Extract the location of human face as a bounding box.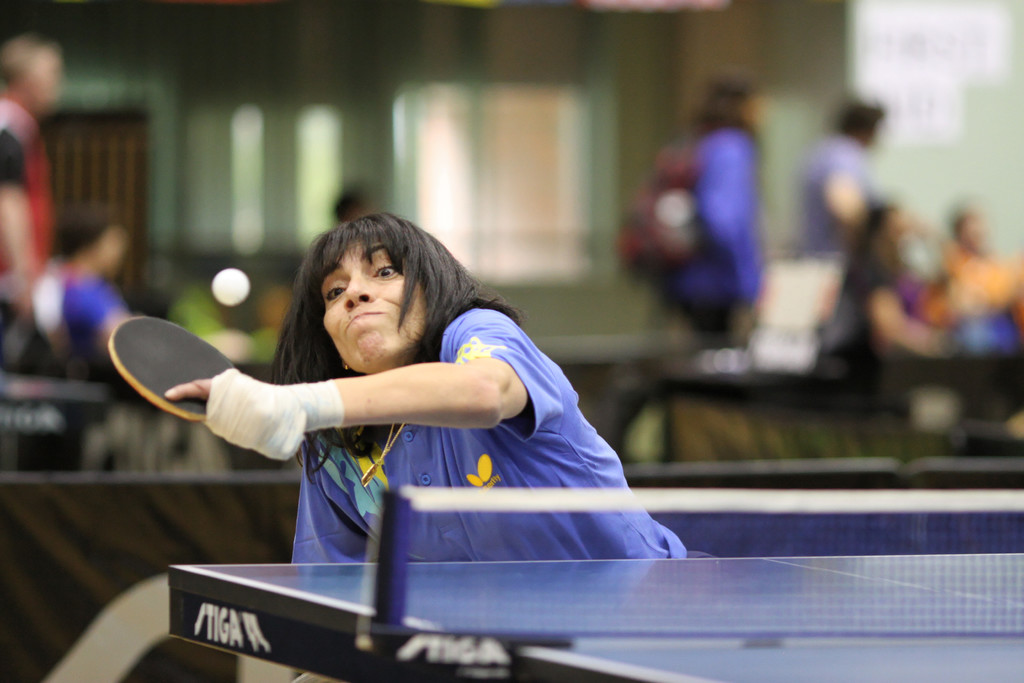
detection(321, 239, 426, 370).
